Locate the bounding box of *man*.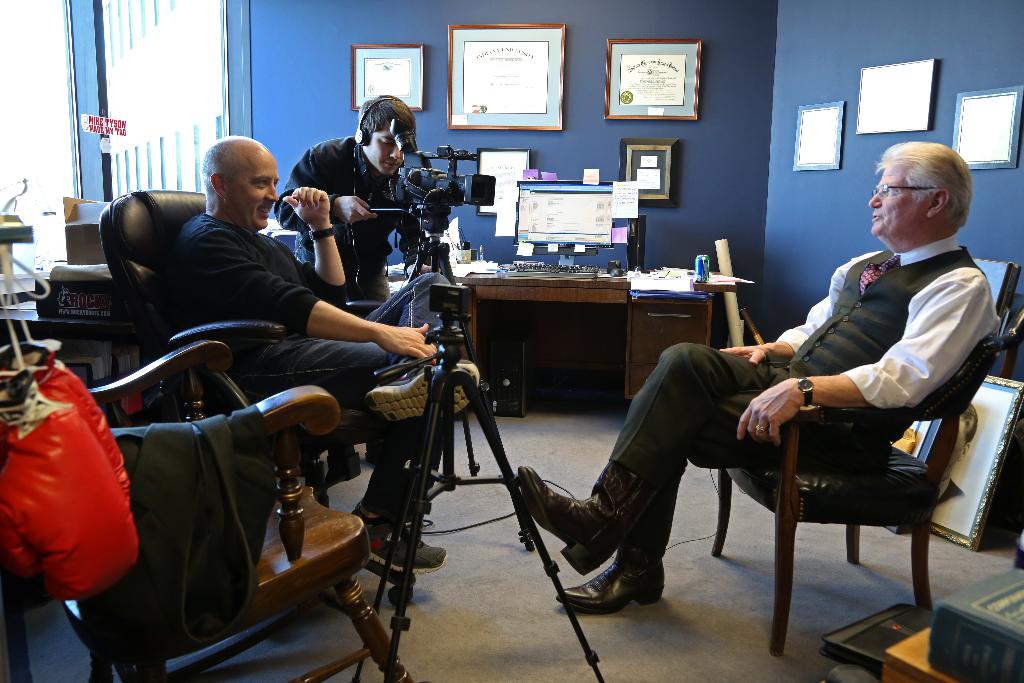
Bounding box: Rect(509, 136, 1005, 621).
